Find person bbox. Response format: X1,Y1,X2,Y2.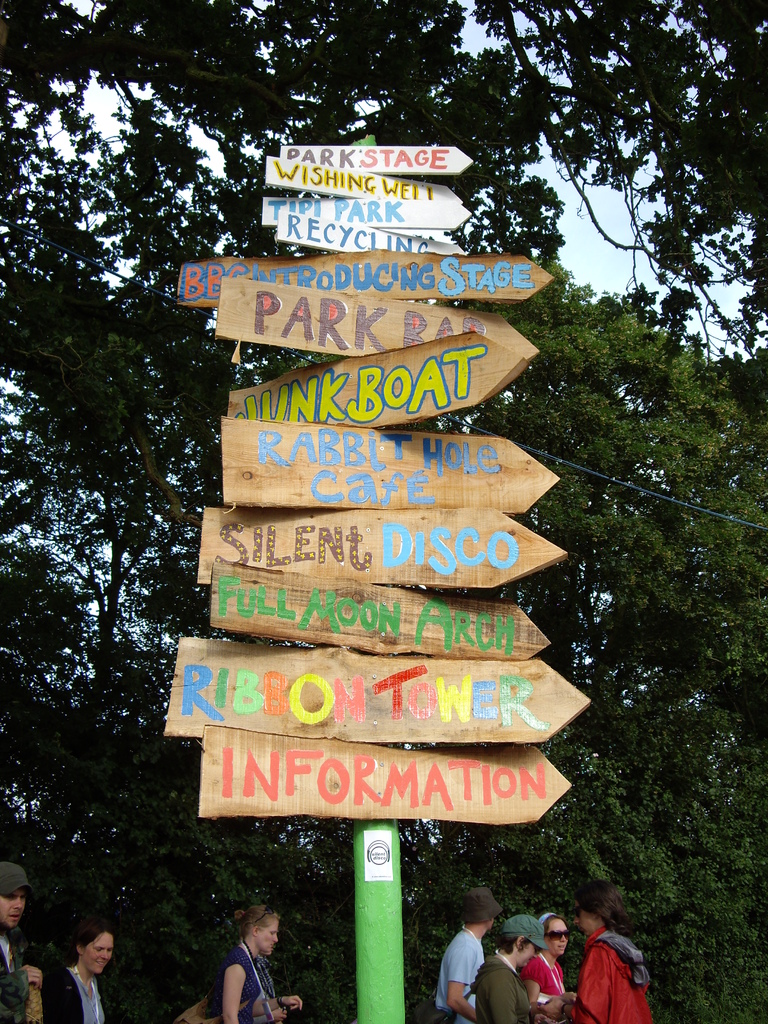
223,895,304,1023.
